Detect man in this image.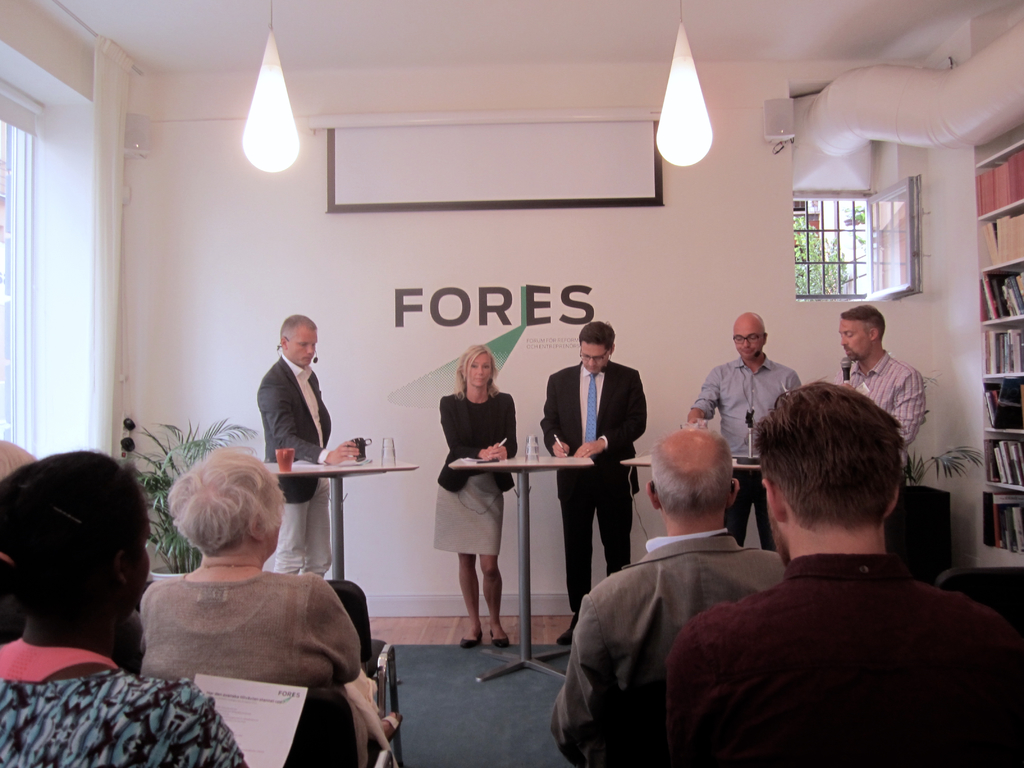
Detection: box(257, 312, 361, 577).
